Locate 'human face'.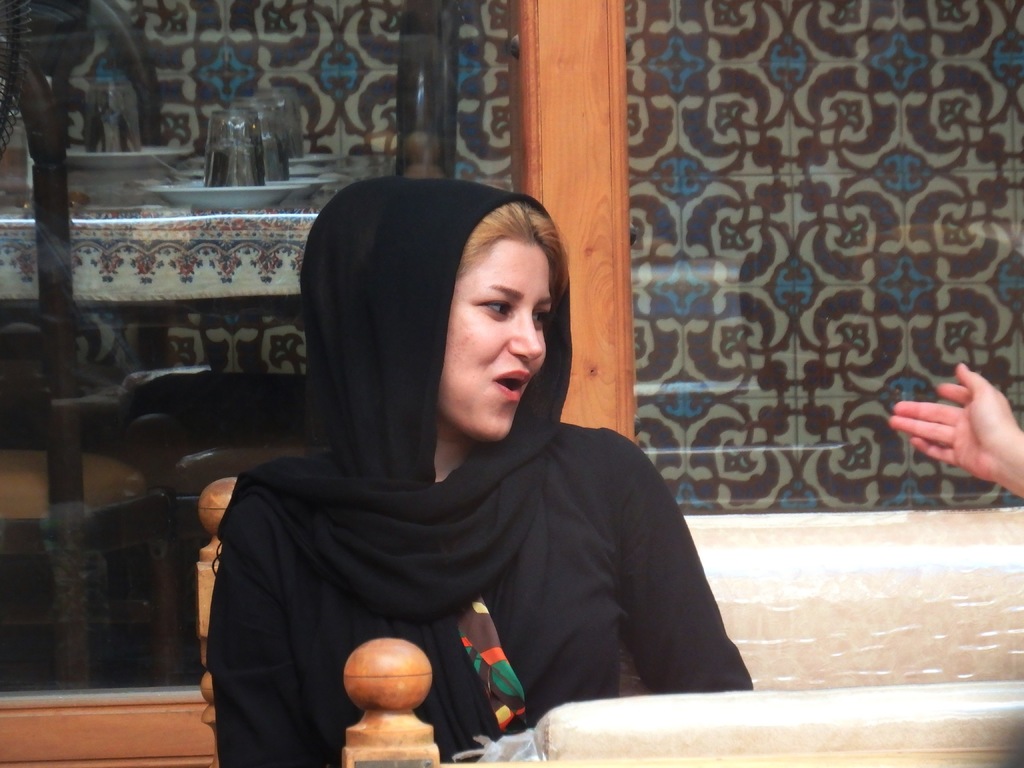
Bounding box: select_region(436, 241, 551, 440).
